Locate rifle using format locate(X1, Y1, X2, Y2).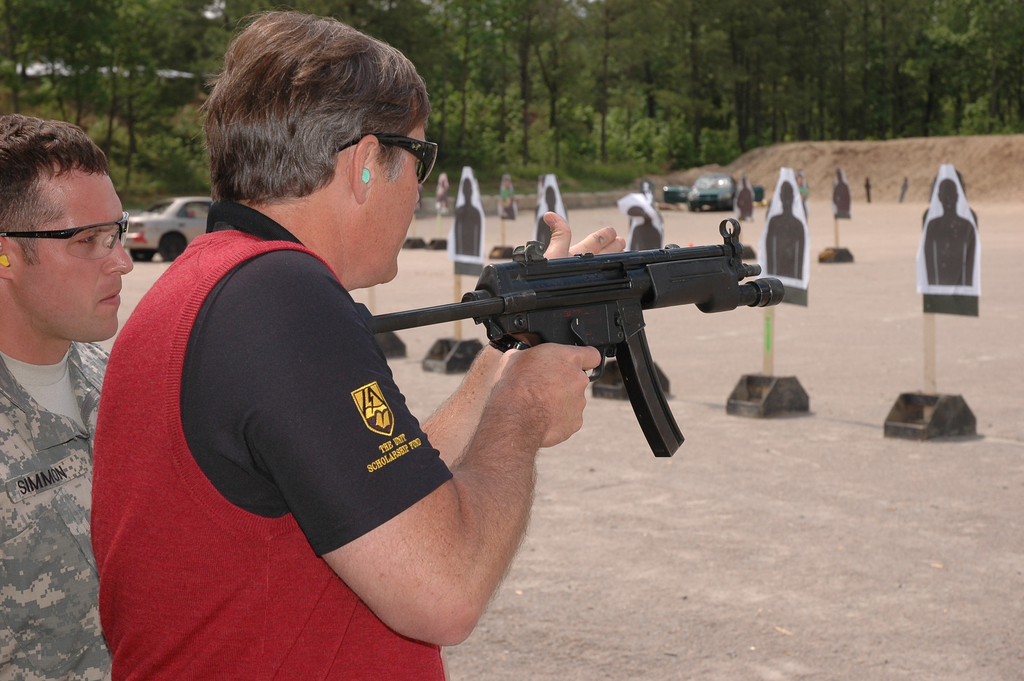
locate(376, 220, 782, 457).
